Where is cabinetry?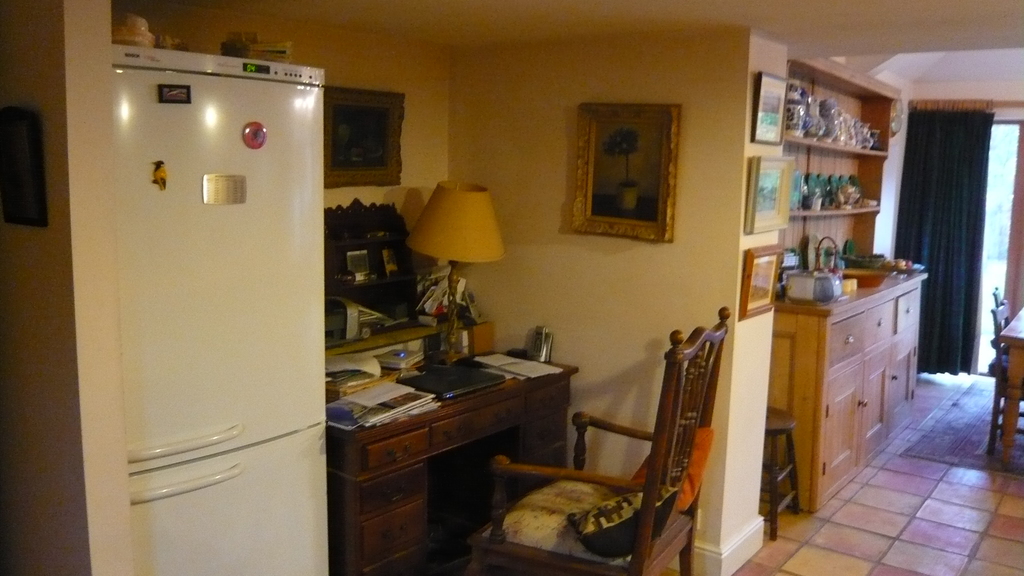
box=[810, 284, 920, 509].
